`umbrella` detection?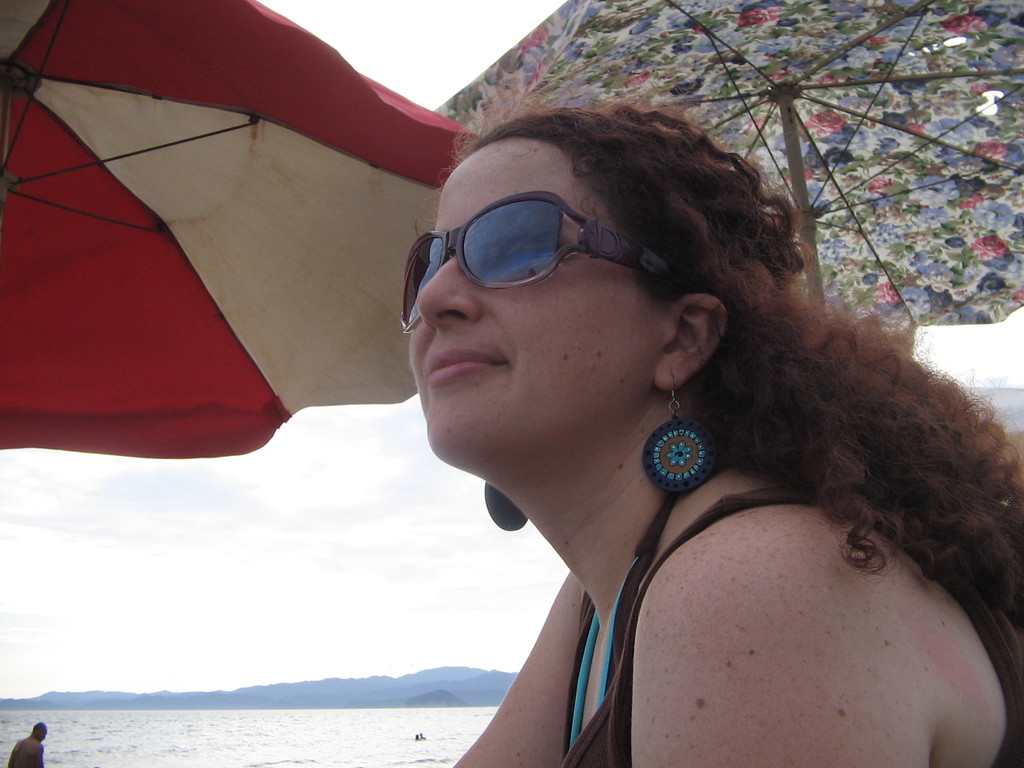
(x1=0, y1=0, x2=479, y2=451)
